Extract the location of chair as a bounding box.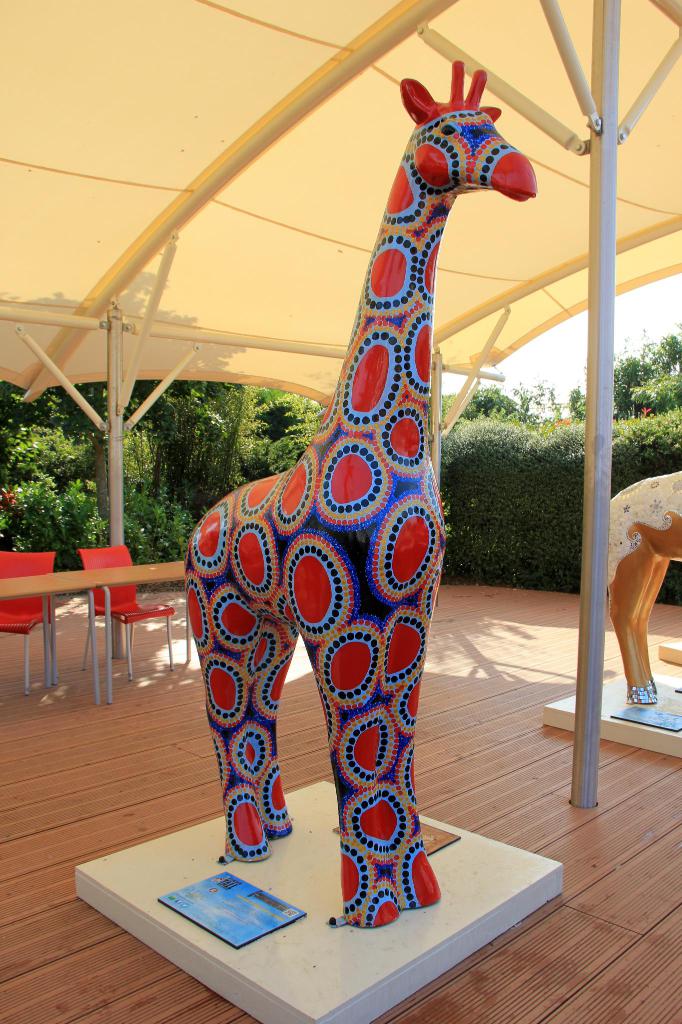
bbox(0, 550, 64, 693).
